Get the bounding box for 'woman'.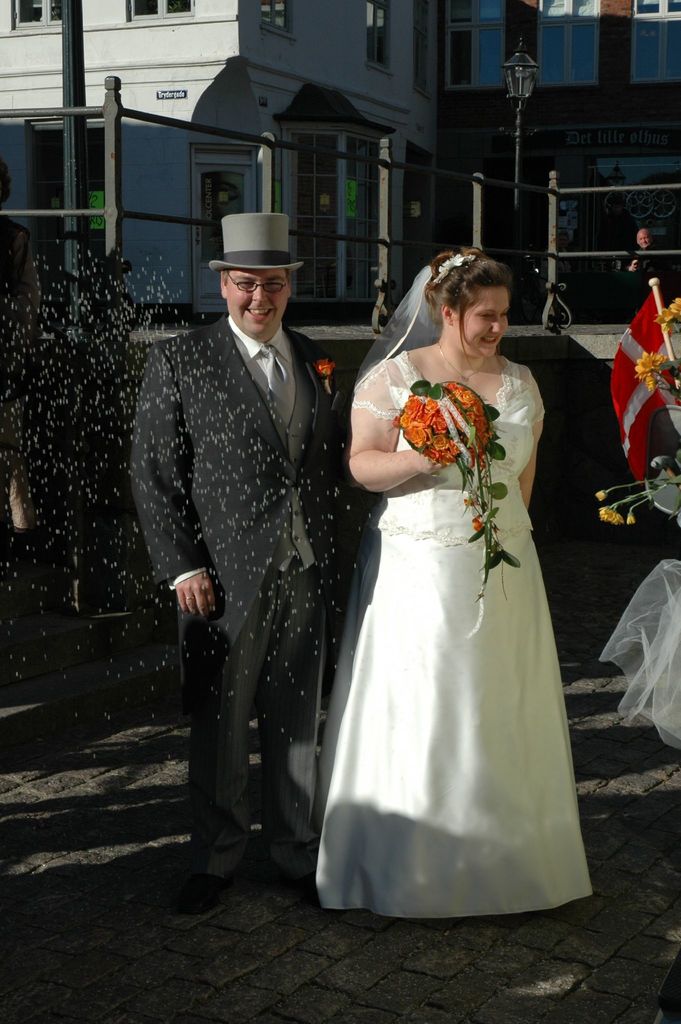
locate(316, 222, 588, 922).
